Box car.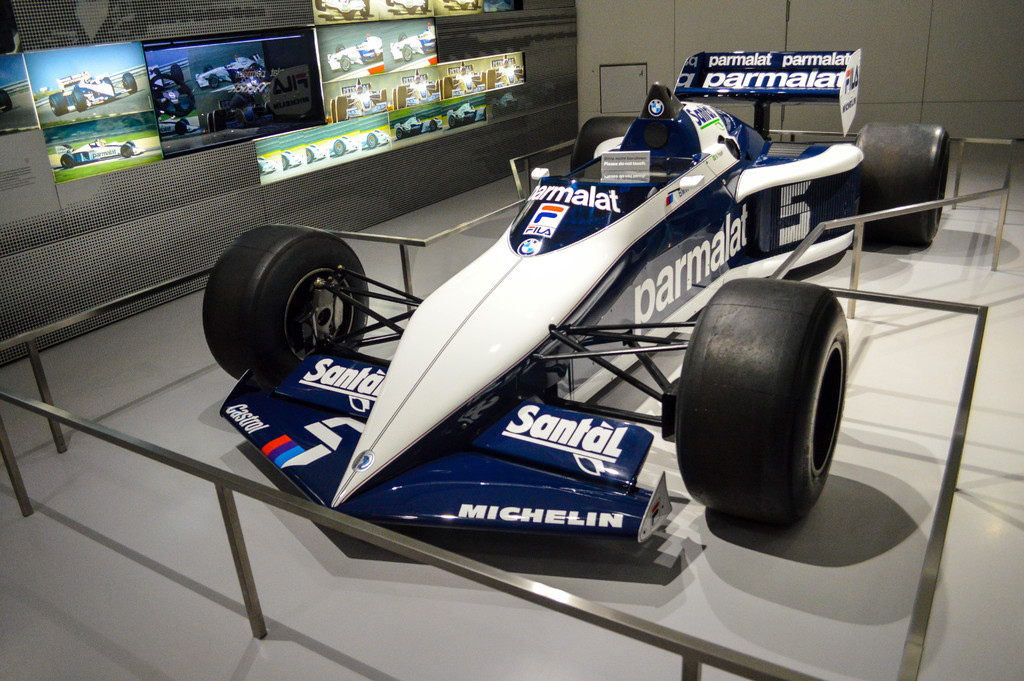
[x1=442, y1=96, x2=484, y2=135].
